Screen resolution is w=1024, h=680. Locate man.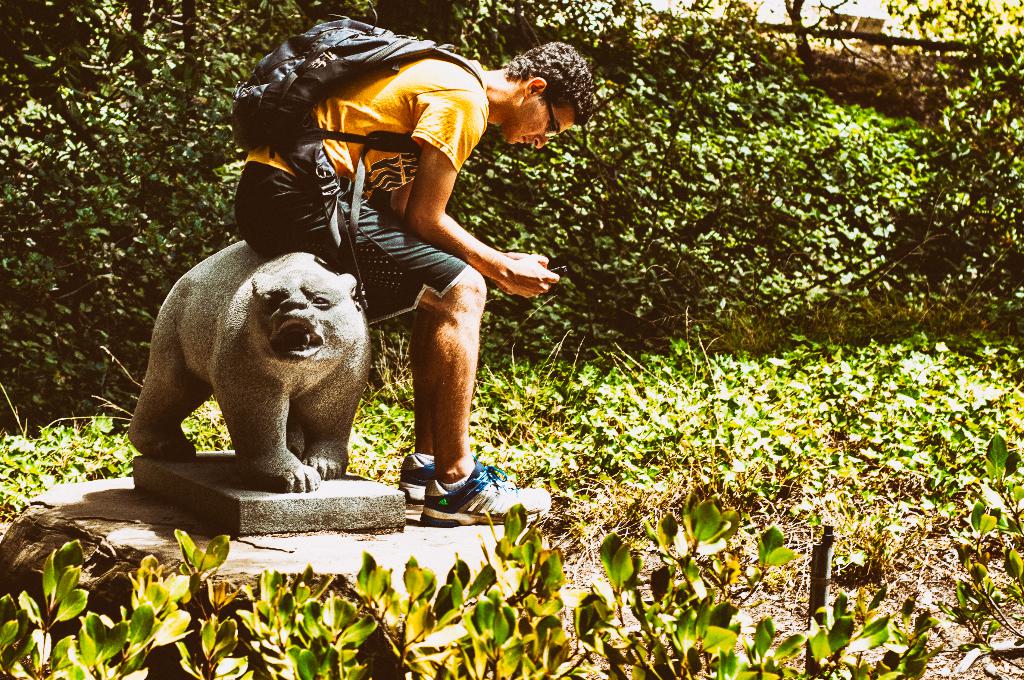
[281,14,564,521].
